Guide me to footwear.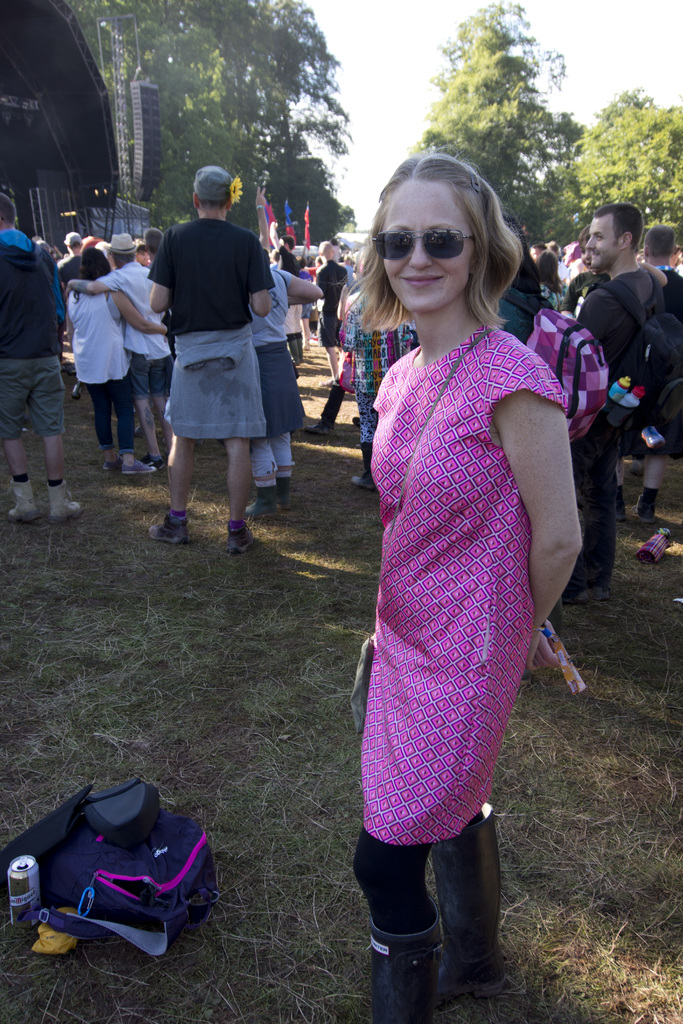
Guidance: {"x1": 320, "y1": 378, "x2": 336, "y2": 397}.
